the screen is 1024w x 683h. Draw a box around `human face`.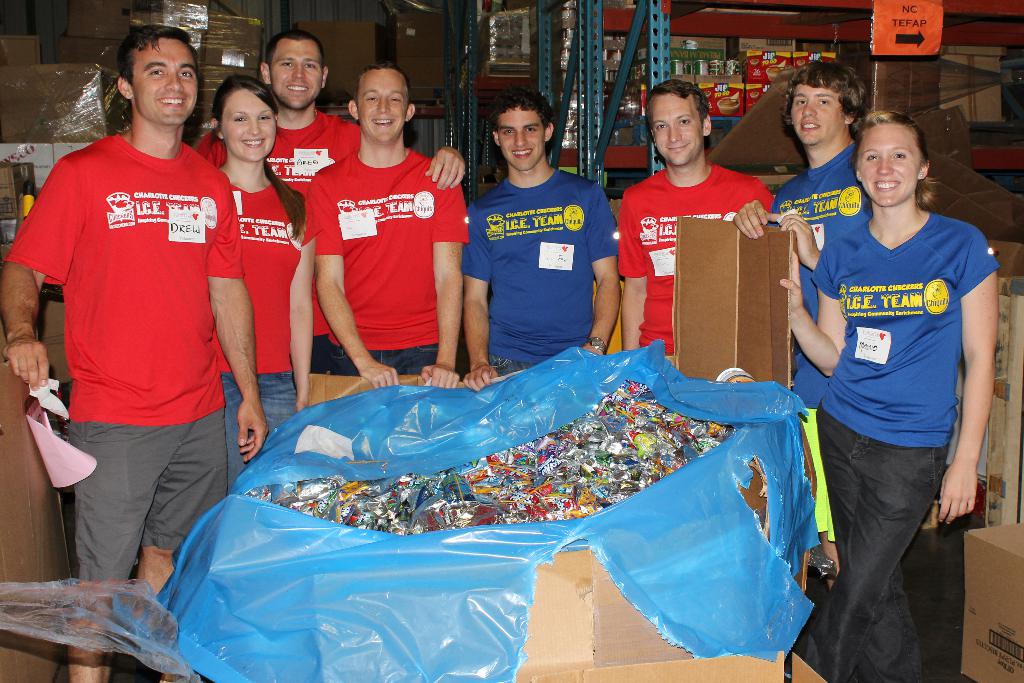
locate(854, 130, 922, 210).
